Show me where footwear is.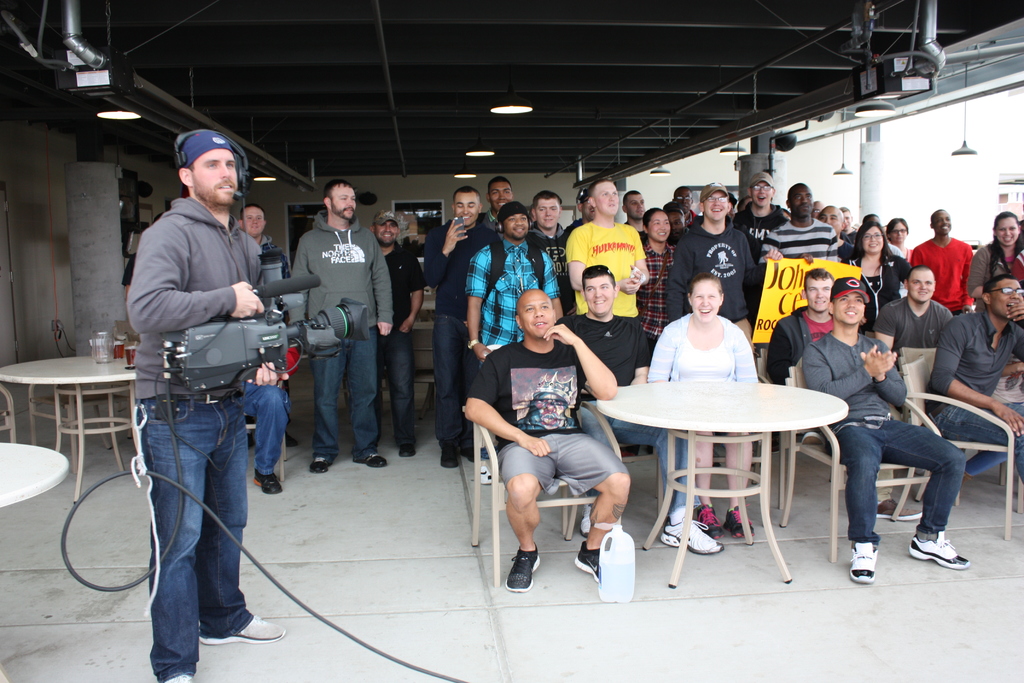
footwear is at 961,472,972,498.
